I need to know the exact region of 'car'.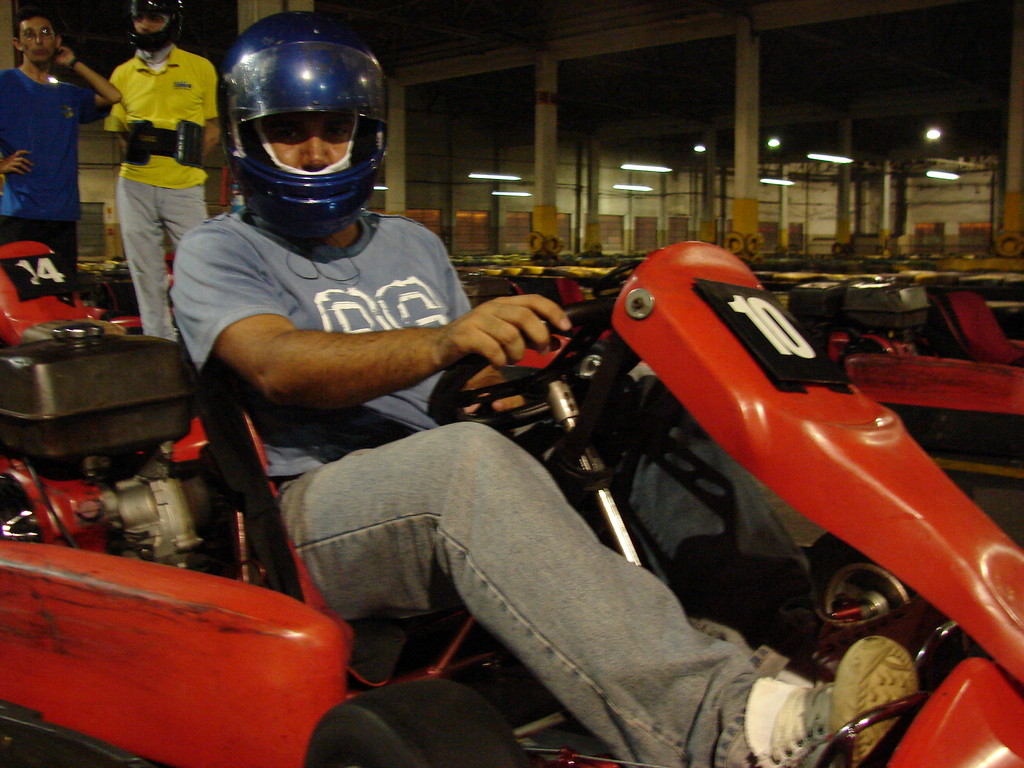
Region: detection(0, 243, 1023, 767).
